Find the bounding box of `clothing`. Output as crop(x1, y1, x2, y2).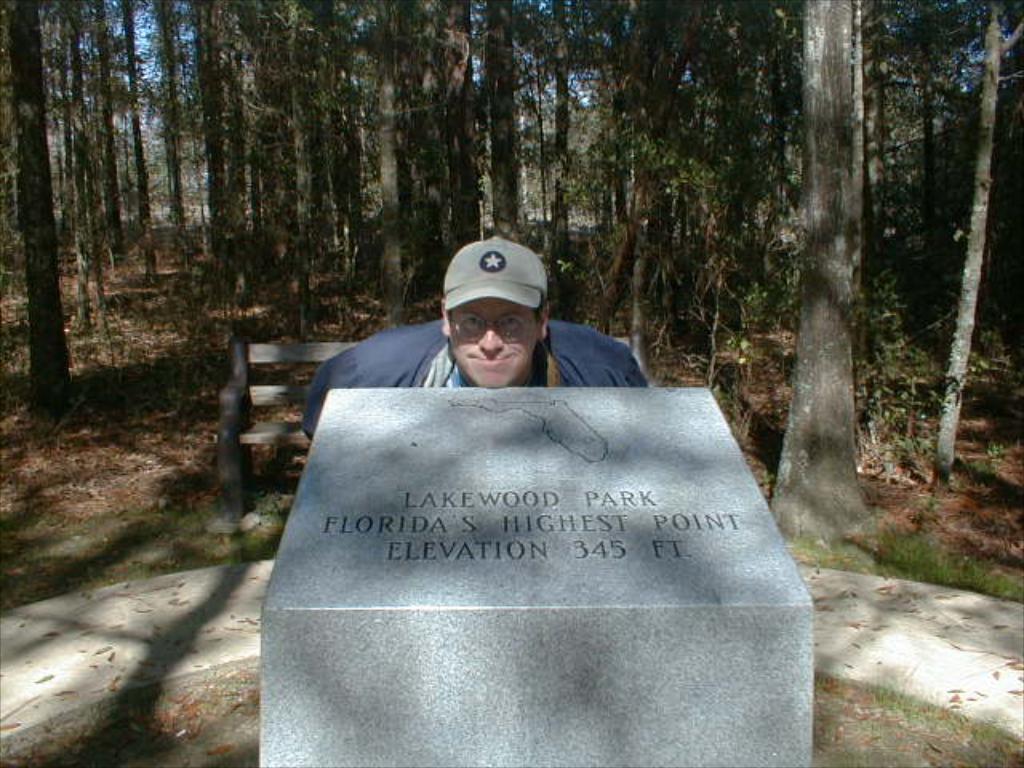
crop(298, 310, 658, 445).
